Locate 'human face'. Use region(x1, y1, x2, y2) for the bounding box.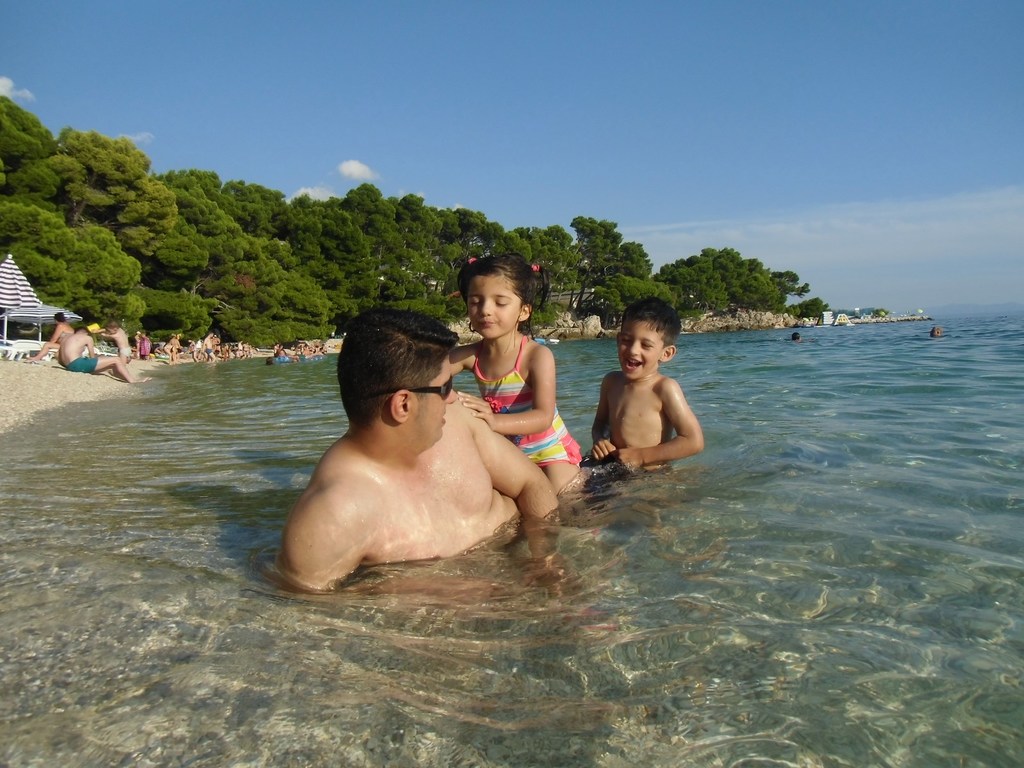
region(447, 262, 534, 342).
